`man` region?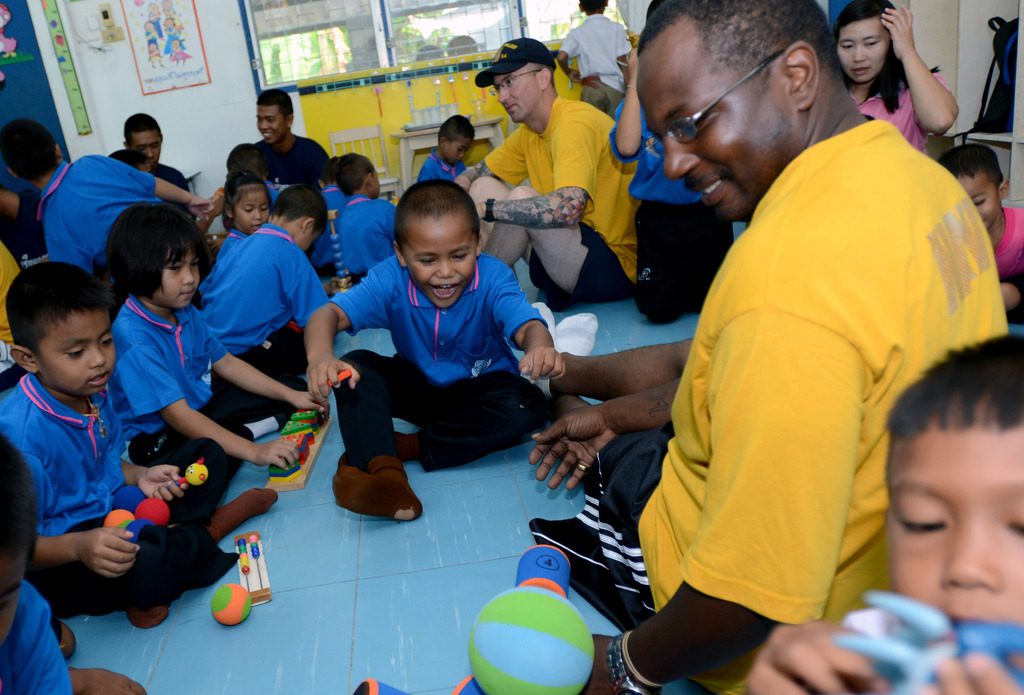
120, 113, 188, 192
